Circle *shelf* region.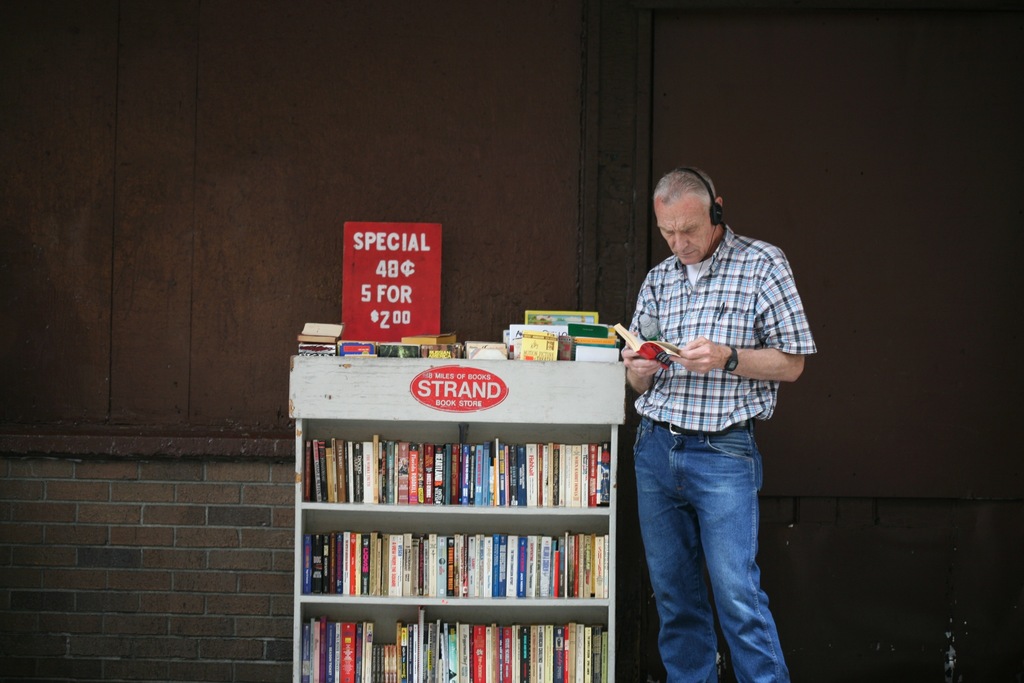
Region: (x1=287, y1=320, x2=625, y2=682).
